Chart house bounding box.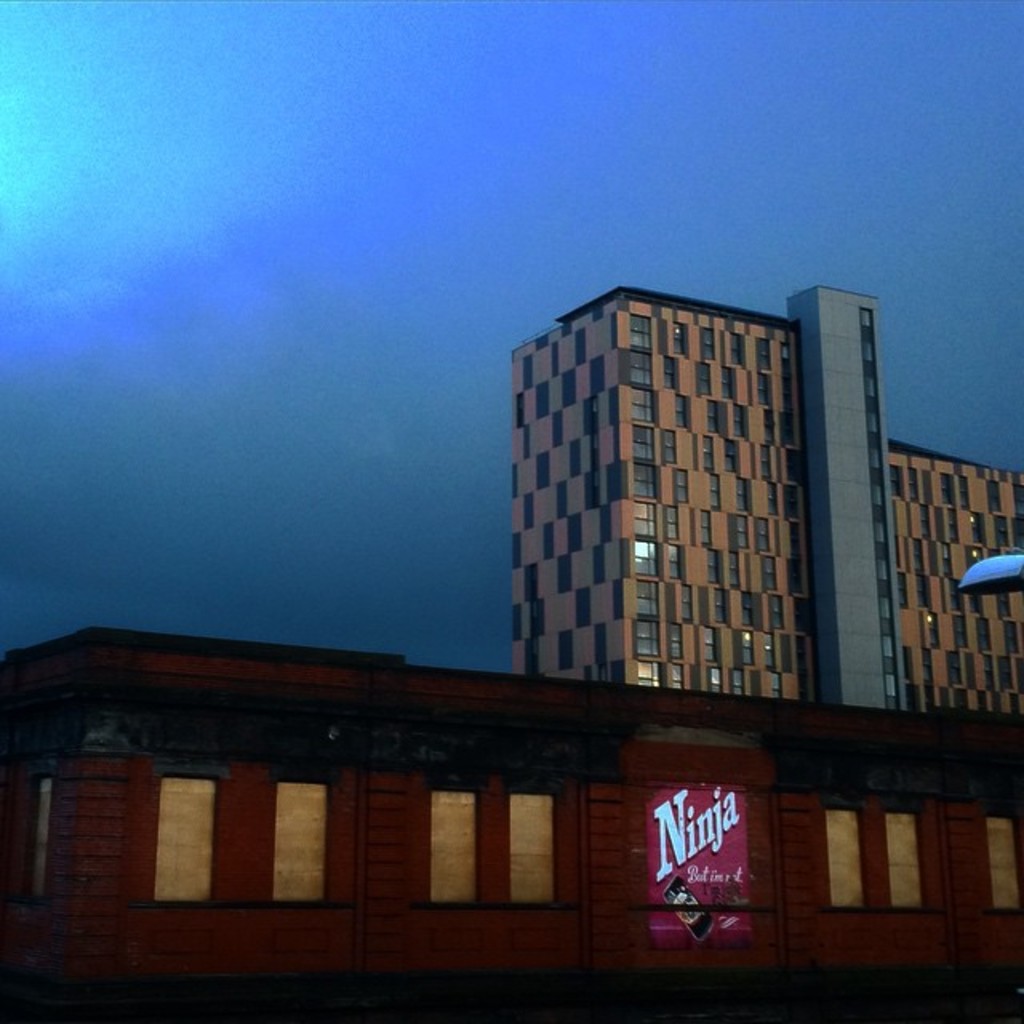
Charted: bbox(0, 634, 1022, 1022).
